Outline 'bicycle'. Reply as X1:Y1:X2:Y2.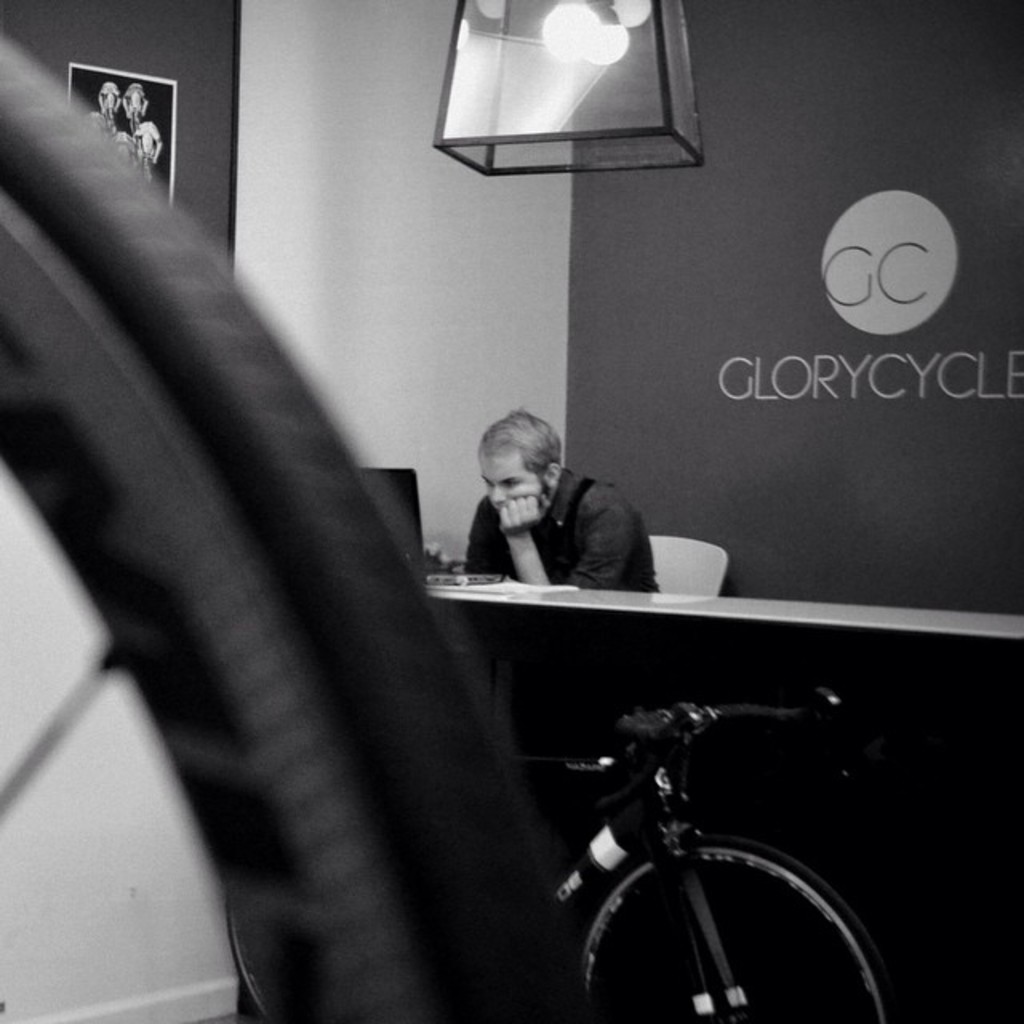
0:22:594:1022.
